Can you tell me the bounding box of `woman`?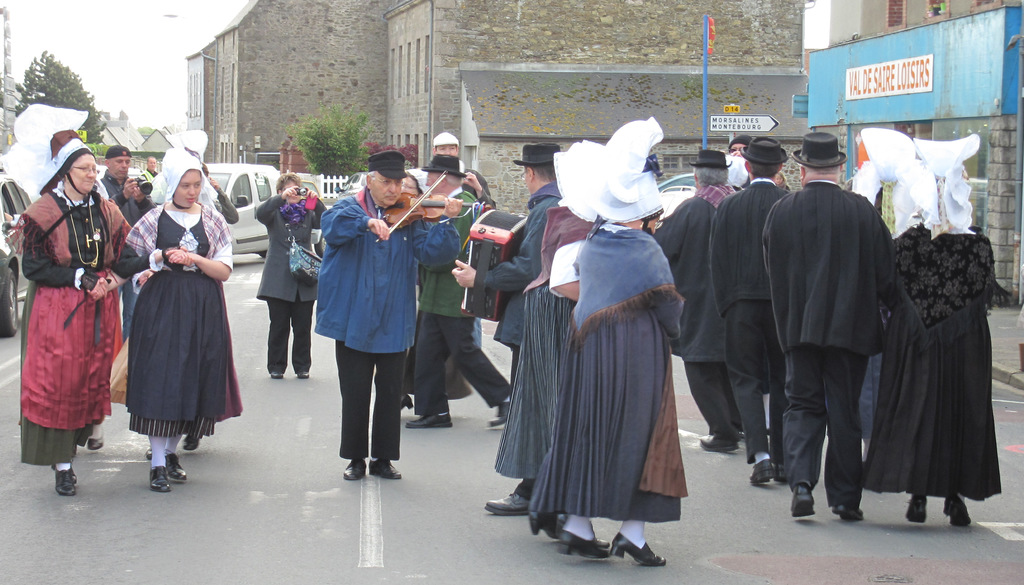
<bbox>115, 169, 226, 483</bbox>.
